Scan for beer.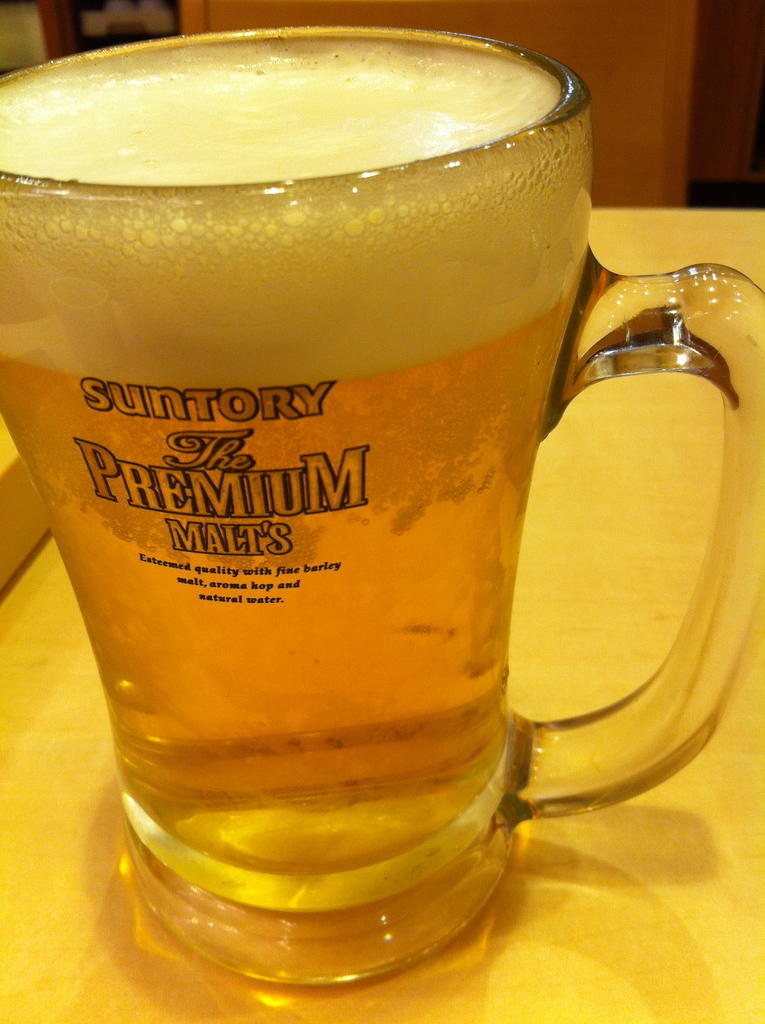
Scan result: bbox=[0, 26, 590, 975].
